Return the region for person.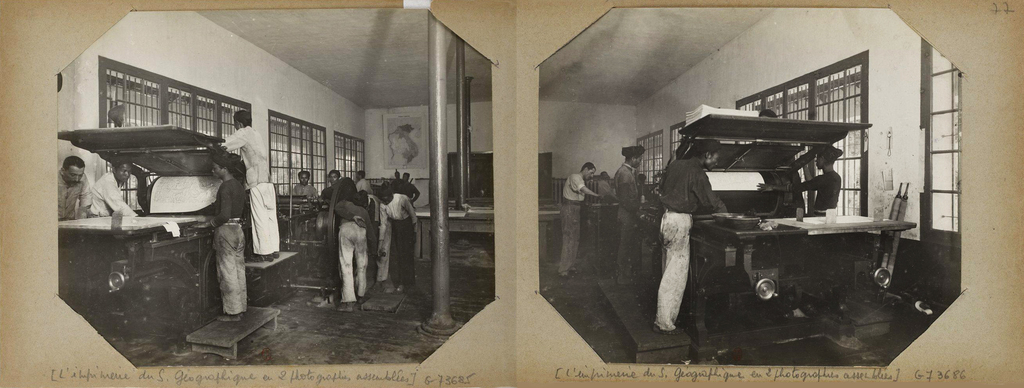
[659,145,730,336].
